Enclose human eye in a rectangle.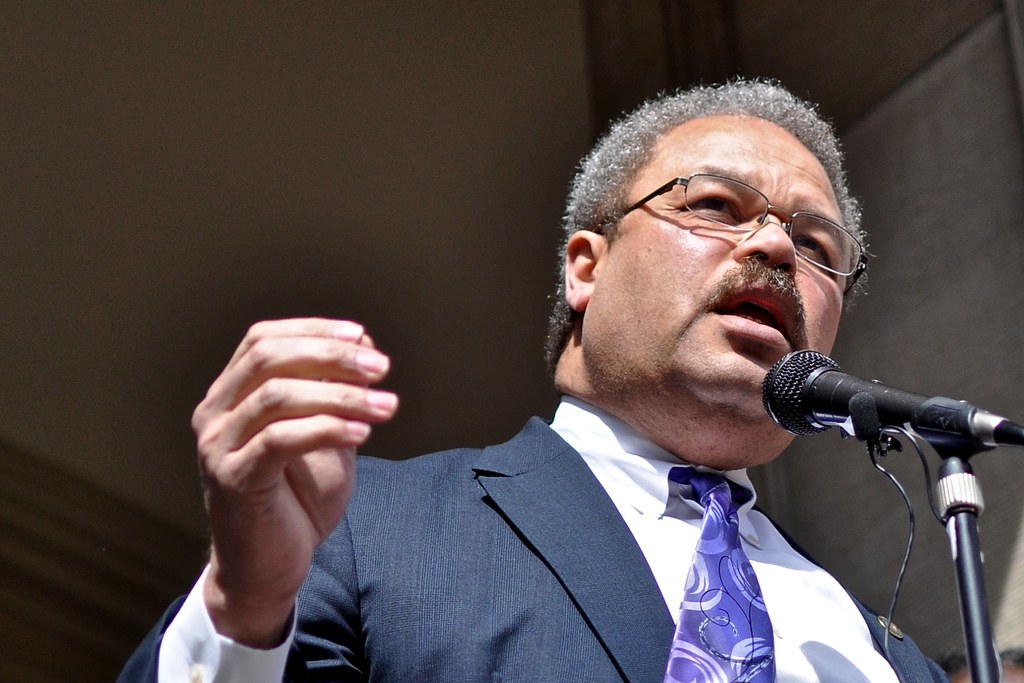
l=790, t=231, r=841, b=270.
